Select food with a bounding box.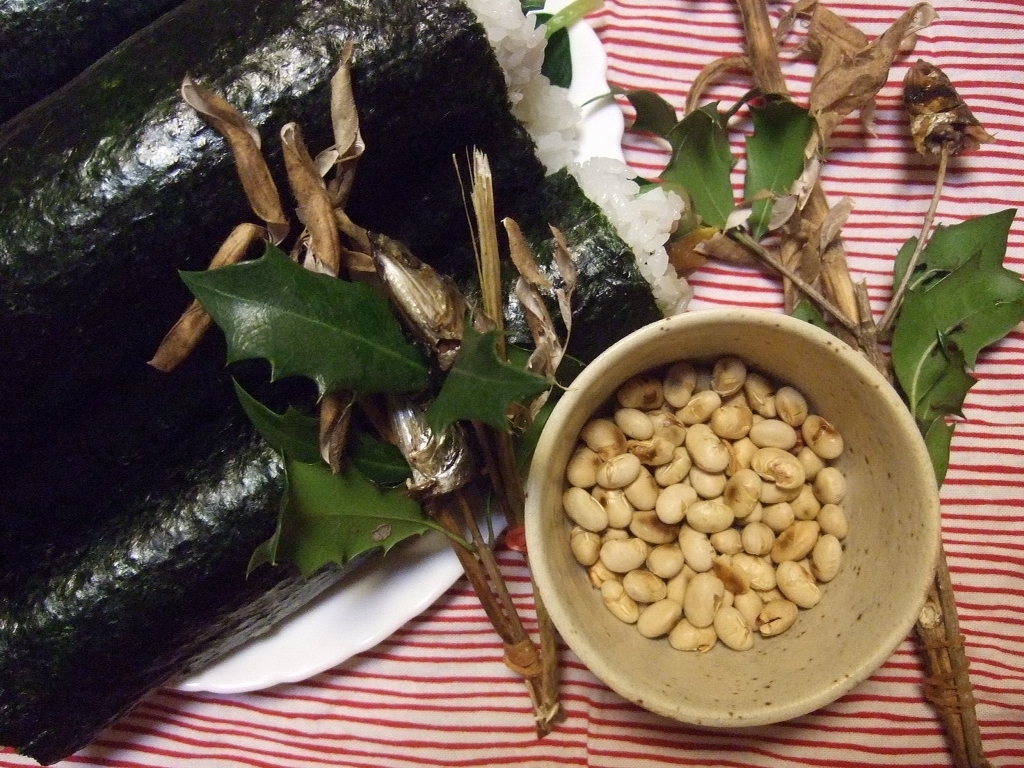
557:354:851:654.
